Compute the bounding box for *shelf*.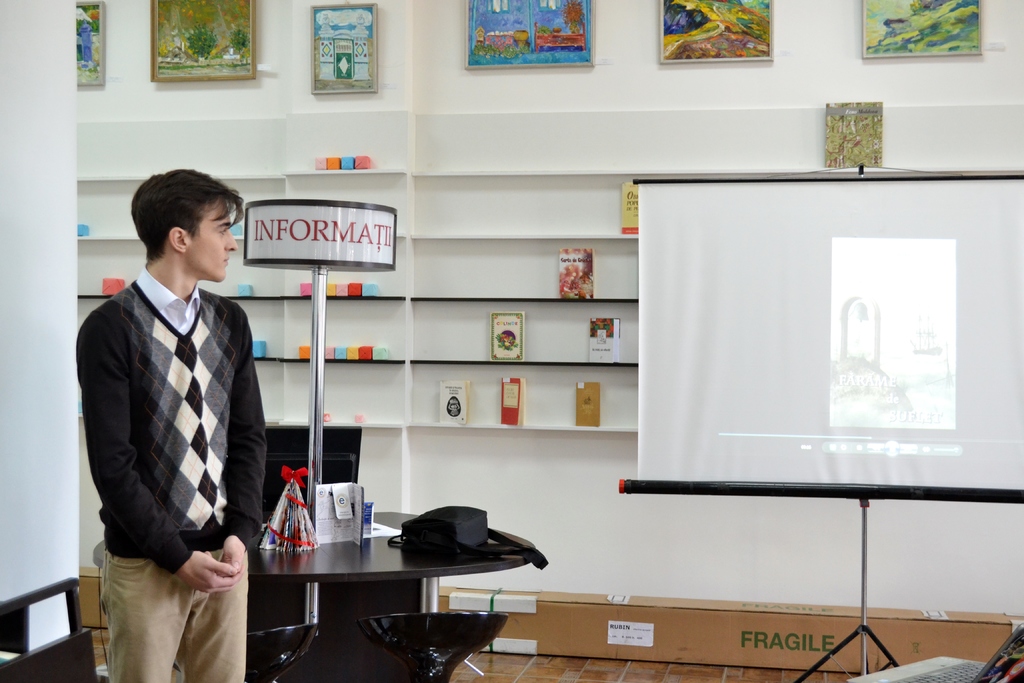
<region>67, 161, 648, 445</region>.
